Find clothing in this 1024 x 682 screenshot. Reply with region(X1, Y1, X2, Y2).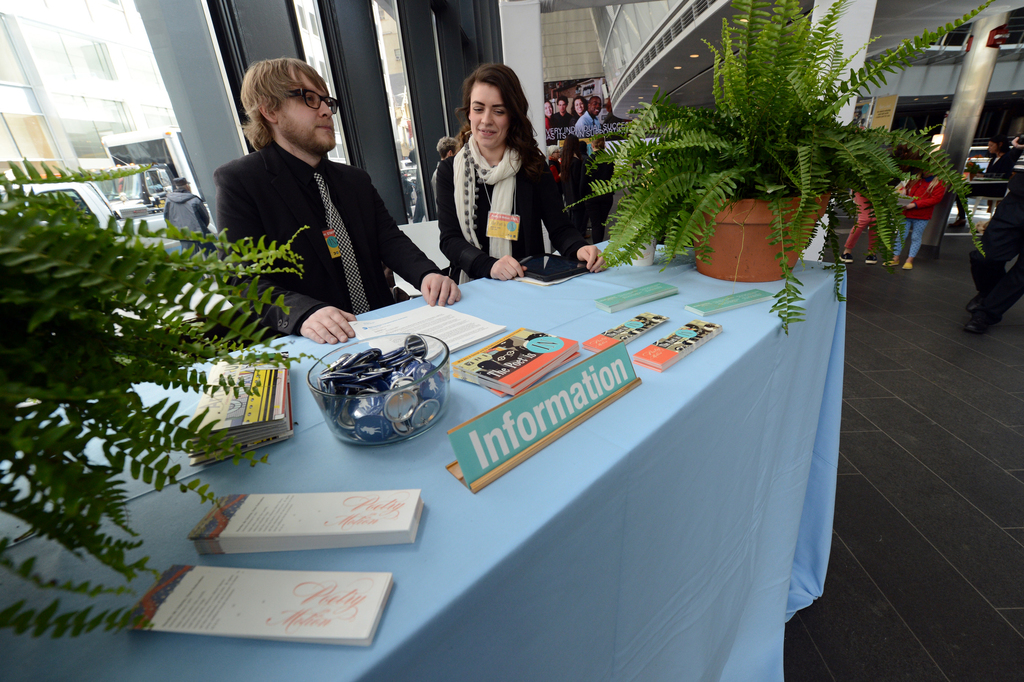
region(892, 172, 942, 264).
